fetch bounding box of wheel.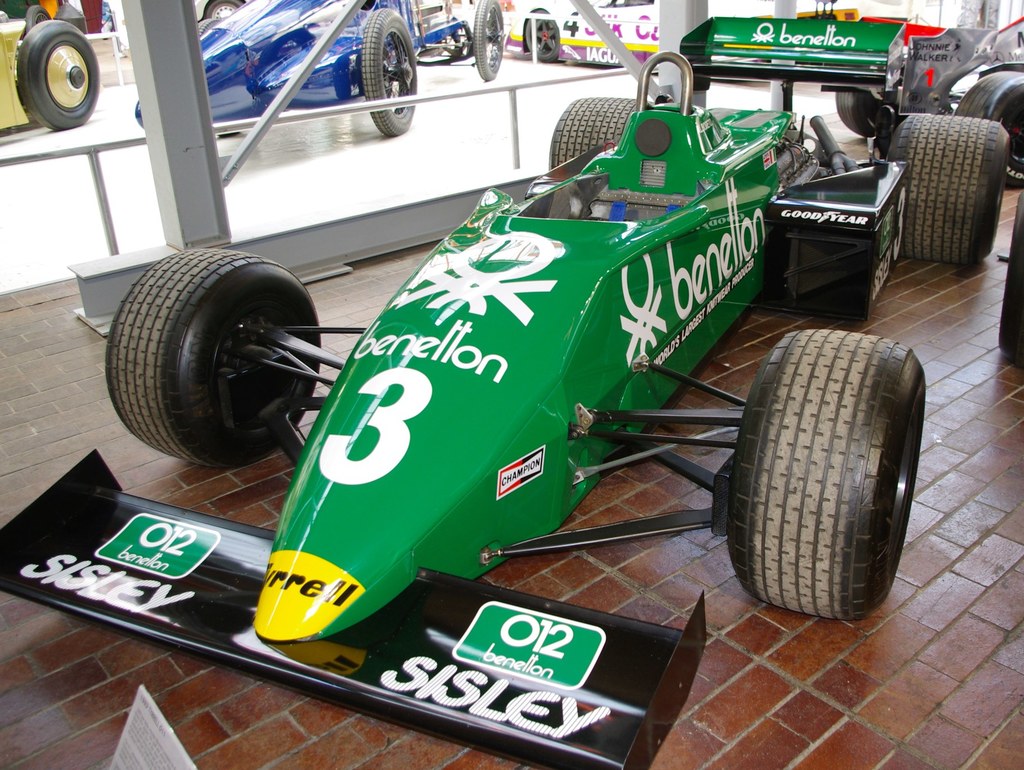
Bbox: [left=885, top=111, right=1010, bottom=265].
